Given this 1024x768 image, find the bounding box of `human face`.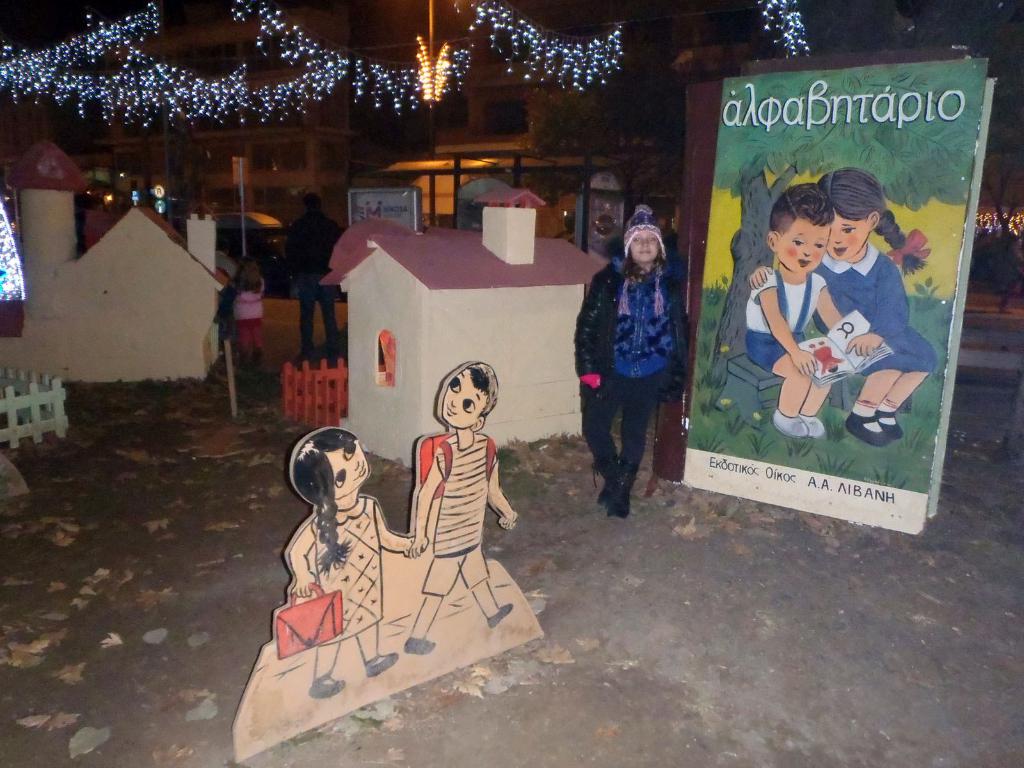
rect(628, 229, 660, 264).
